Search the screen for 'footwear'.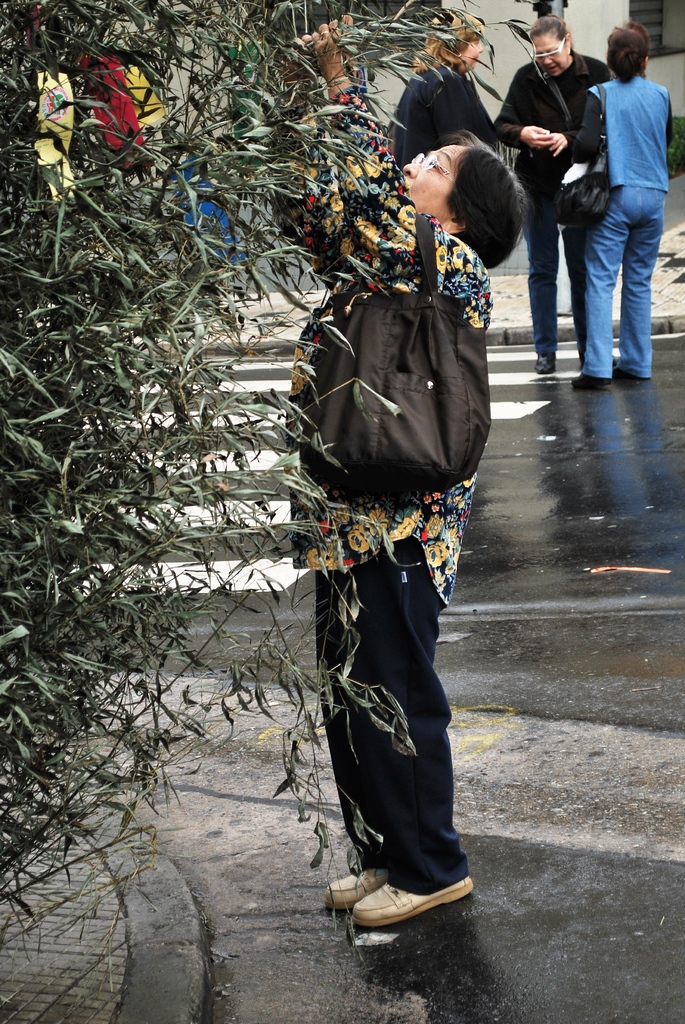
Found at x1=325 y1=848 x2=390 y2=913.
